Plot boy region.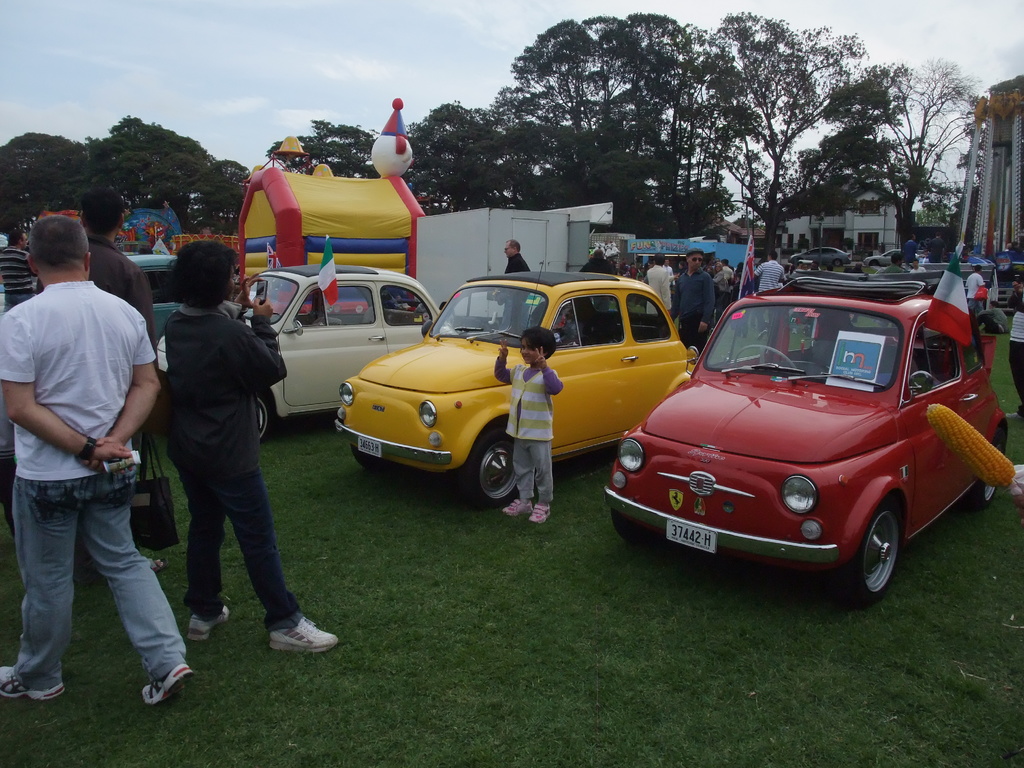
Plotted at [13, 221, 195, 693].
